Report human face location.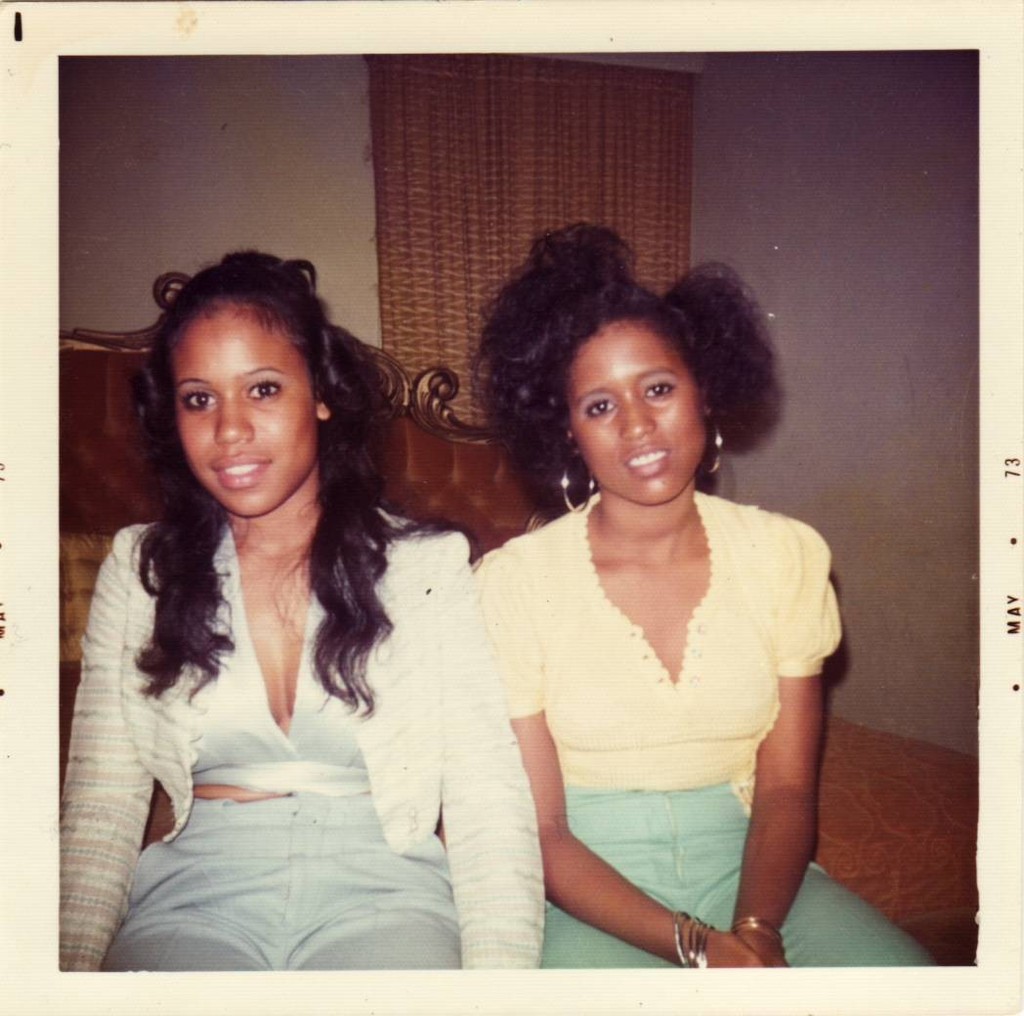
Report: region(561, 309, 706, 504).
